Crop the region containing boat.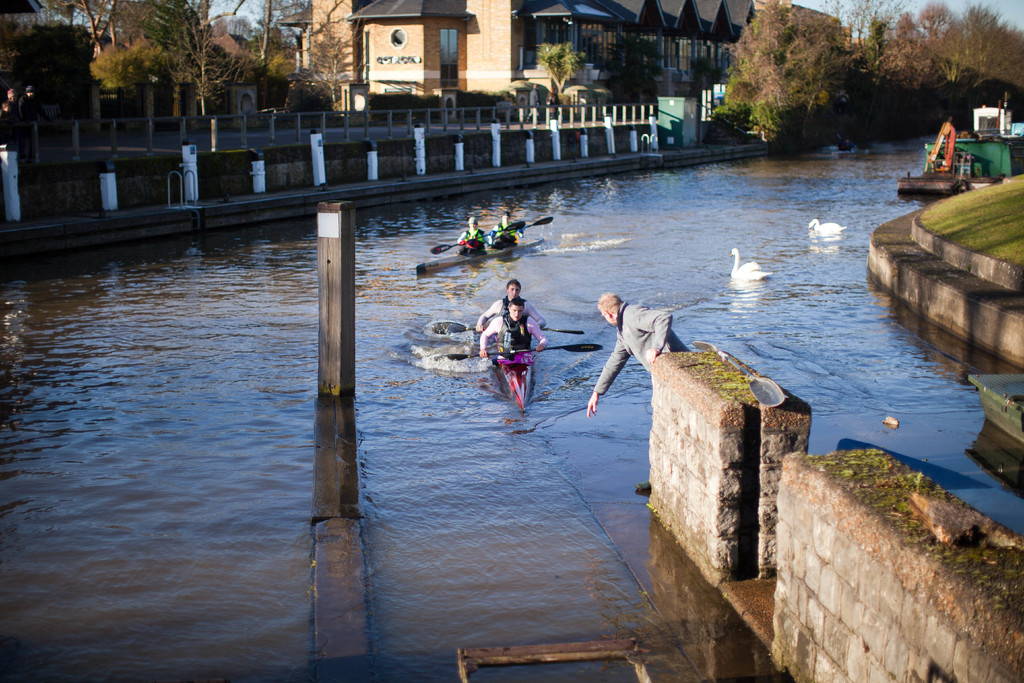
Crop region: box(496, 336, 536, 420).
